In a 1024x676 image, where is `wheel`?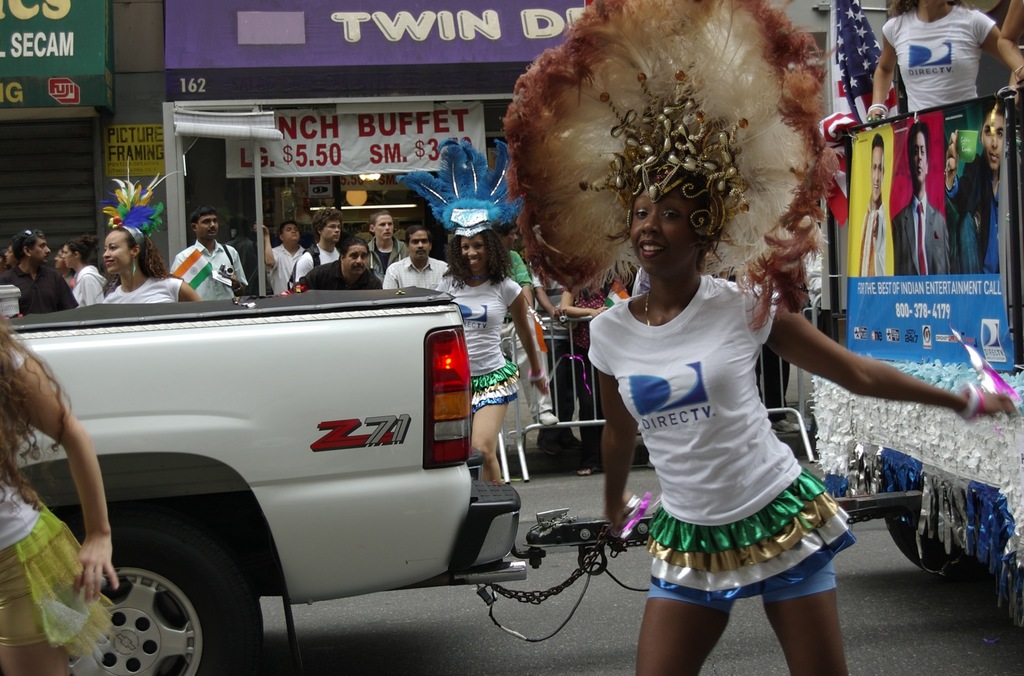
(left=71, top=530, right=255, bottom=673).
